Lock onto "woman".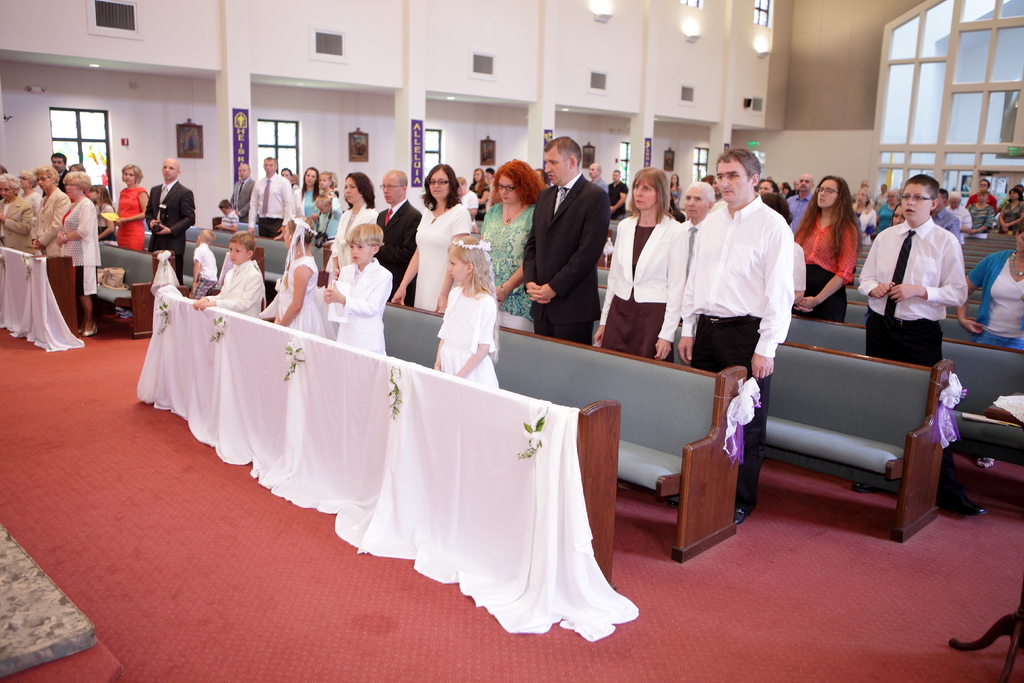
Locked: [321, 167, 380, 293].
